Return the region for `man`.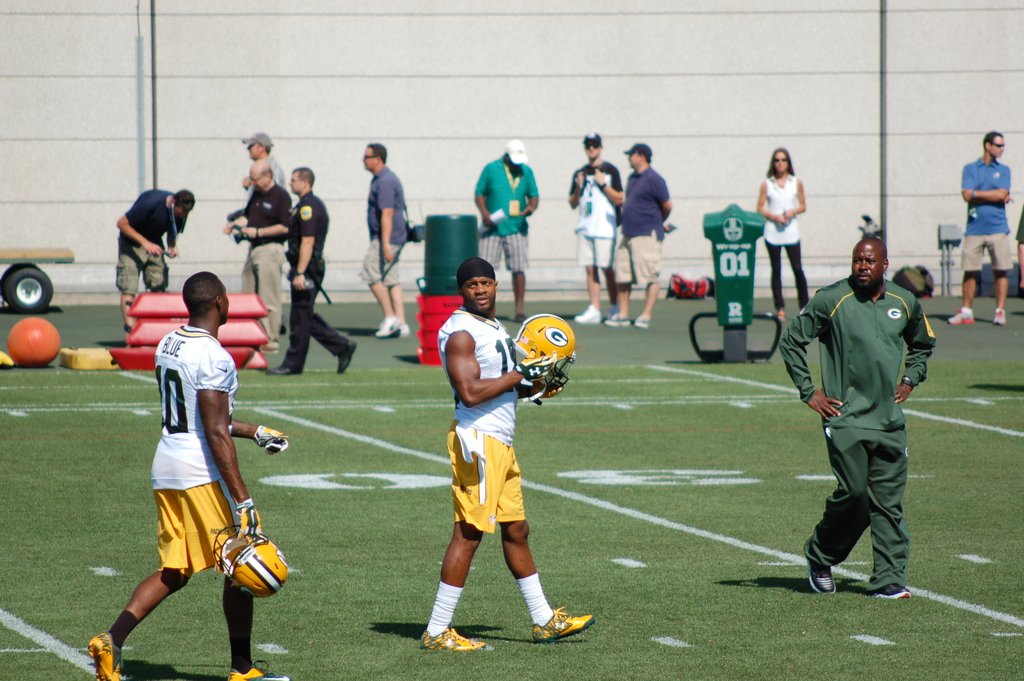
box(944, 126, 1023, 325).
